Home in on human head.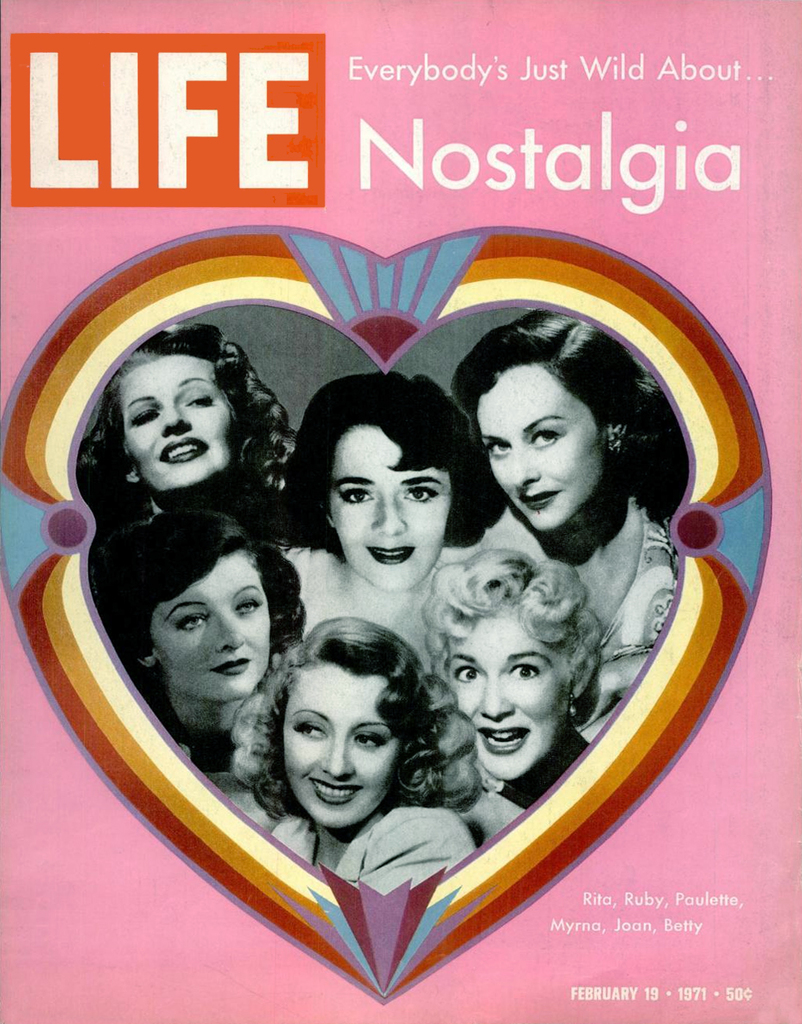
Homed in at locate(440, 300, 650, 527).
